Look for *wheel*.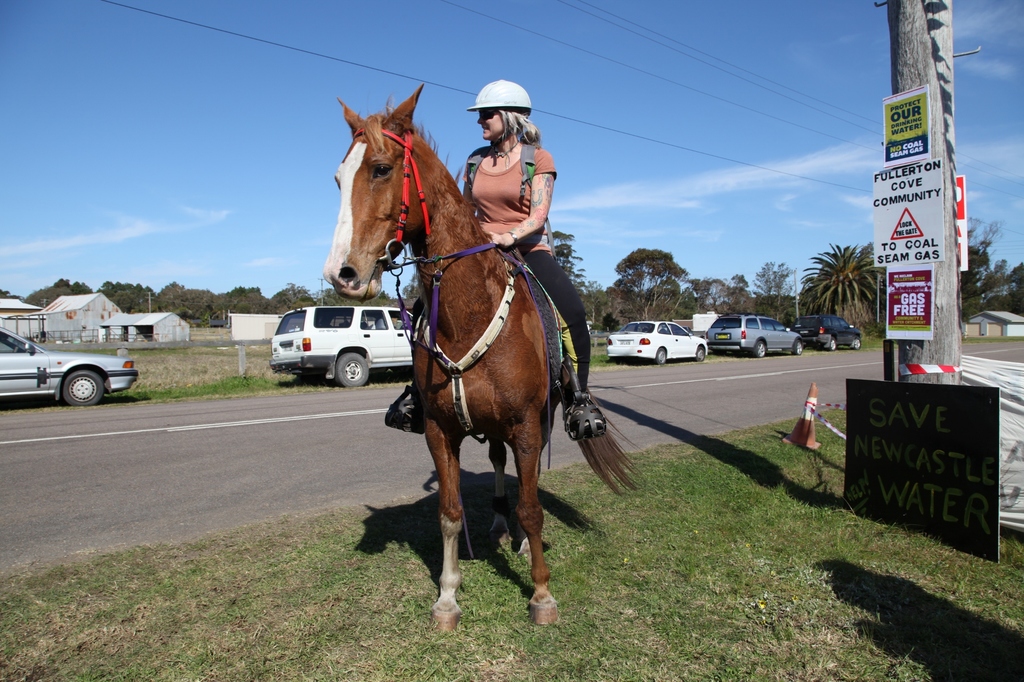
Found: 829, 335, 835, 351.
